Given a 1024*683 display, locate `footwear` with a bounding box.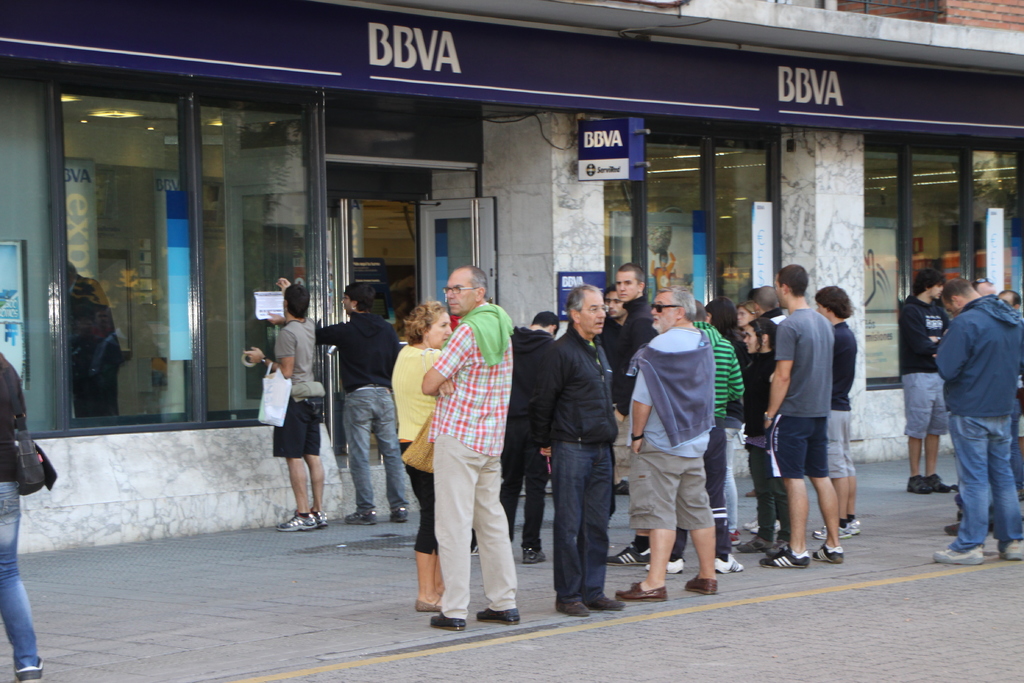
Located: [left=349, top=508, right=378, bottom=528].
